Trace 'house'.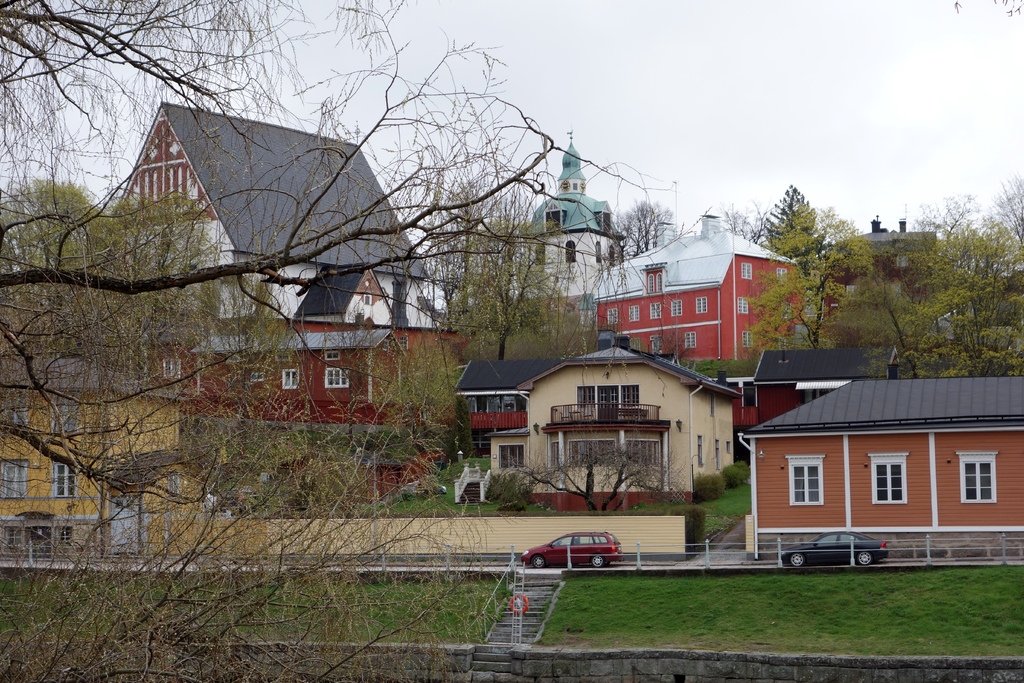
Traced to 499 136 804 365.
